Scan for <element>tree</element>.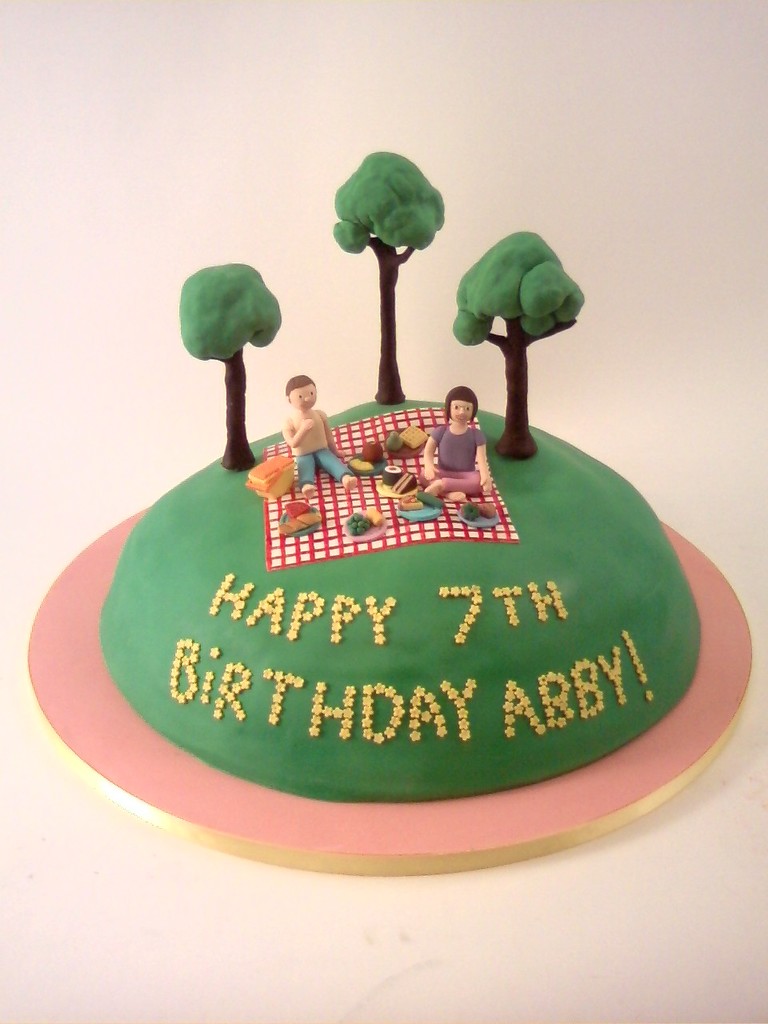
Scan result: box(448, 229, 578, 461).
